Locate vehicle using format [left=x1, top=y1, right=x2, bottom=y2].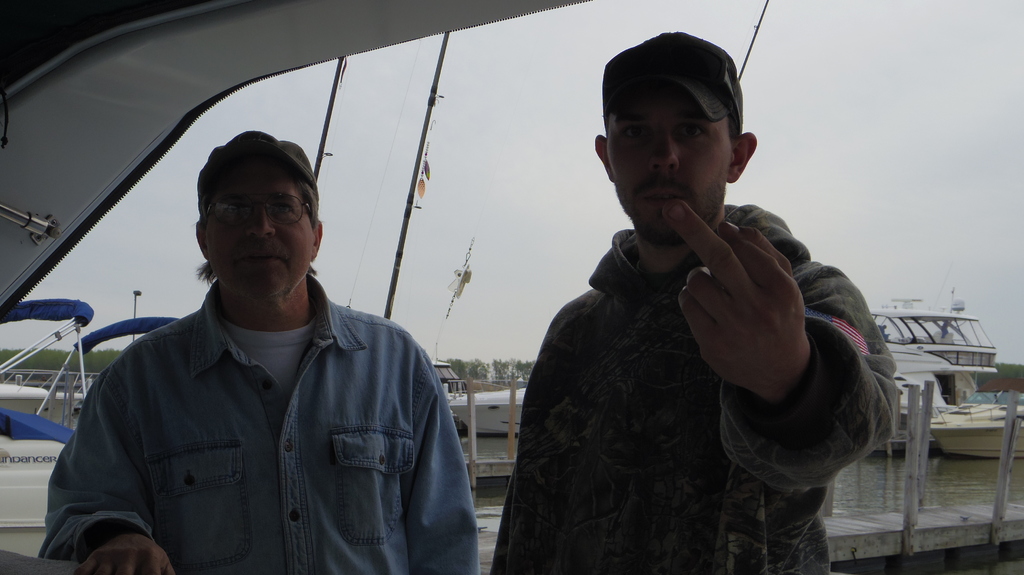
[left=434, top=360, right=472, bottom=434].
